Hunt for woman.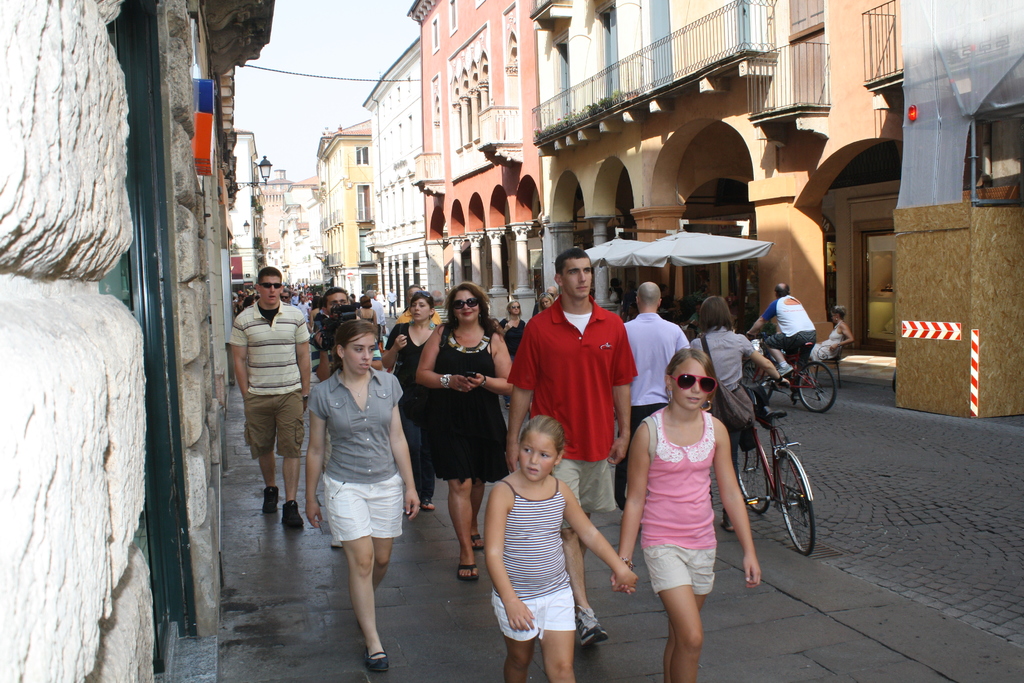
Hunted down at x1=499, y1=300, x2=526, y2=409.
